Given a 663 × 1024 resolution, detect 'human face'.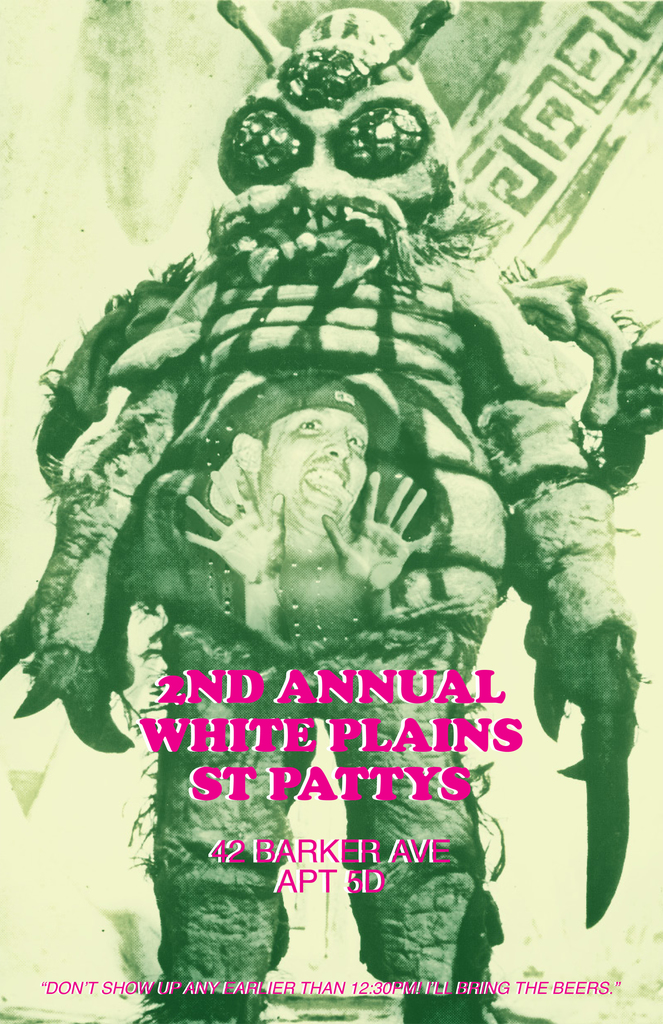
(x1=258, y1=404, x2=370, y2=534).
